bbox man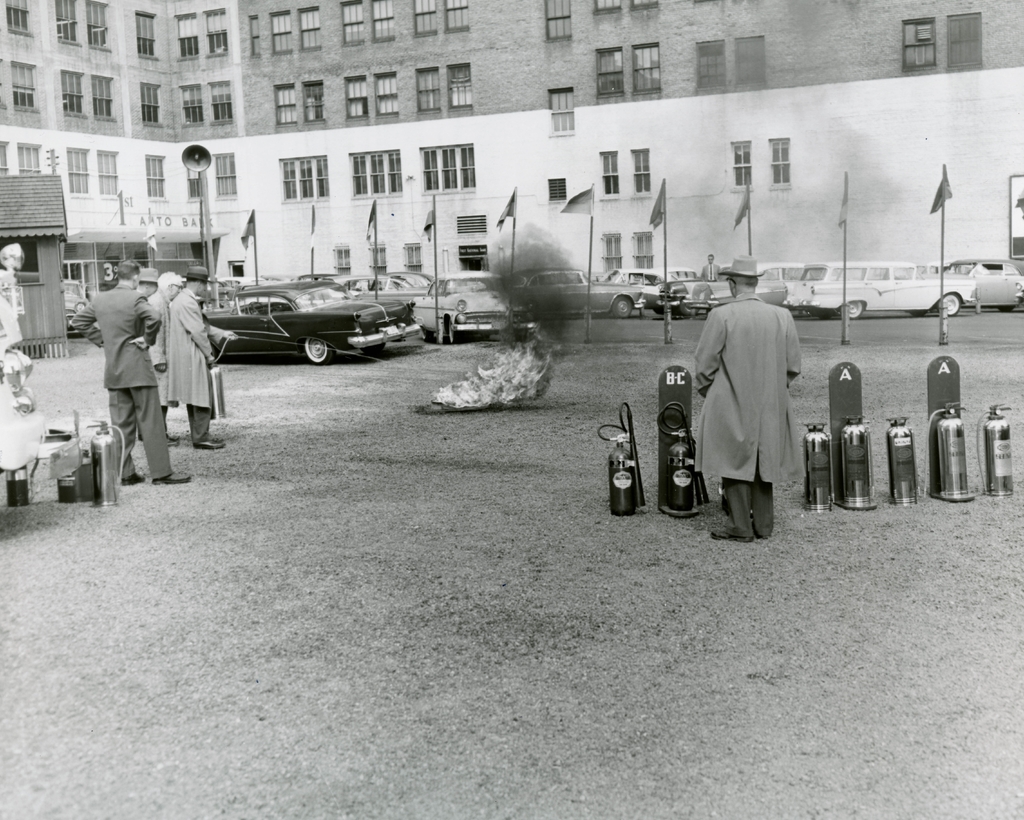
[x1=163, y1=261, x2=225, y2=454]
